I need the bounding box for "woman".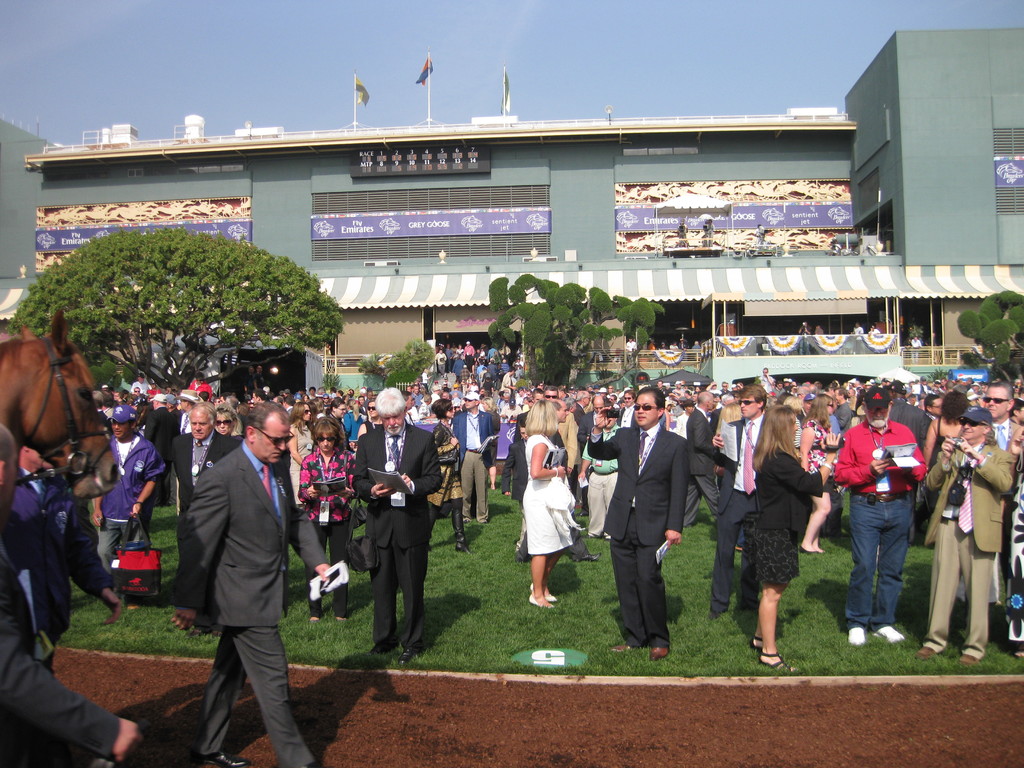
Here it is: bbox=[920, 388, 972, 487].
